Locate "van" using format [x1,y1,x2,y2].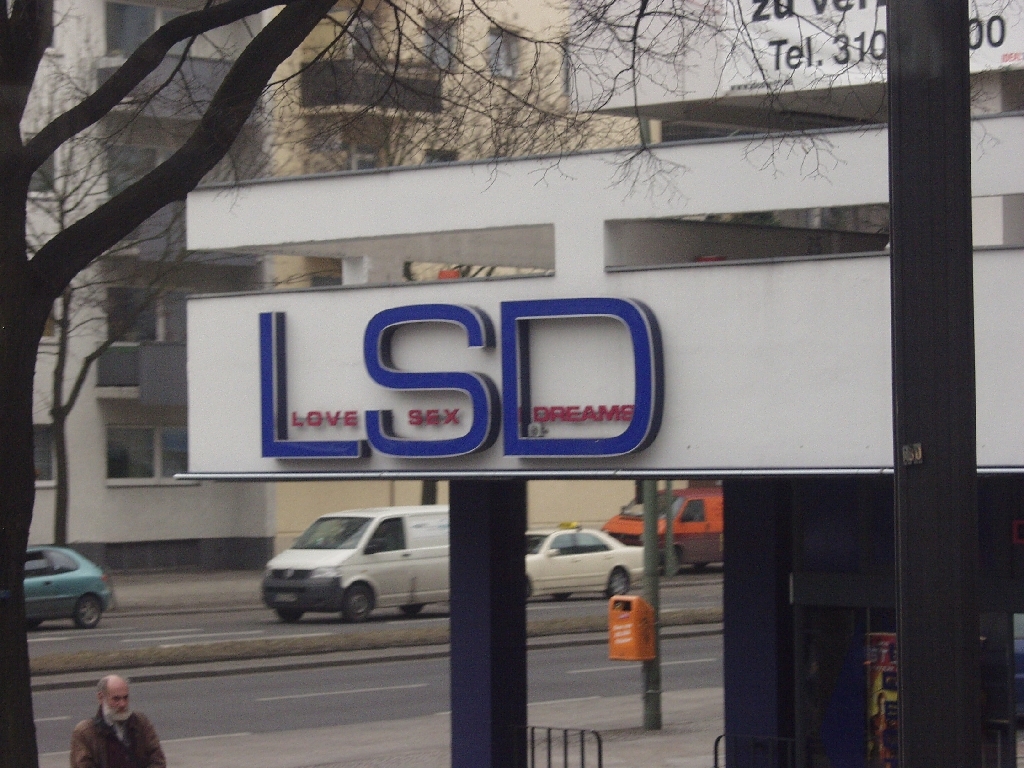
[596,485,723,575].
